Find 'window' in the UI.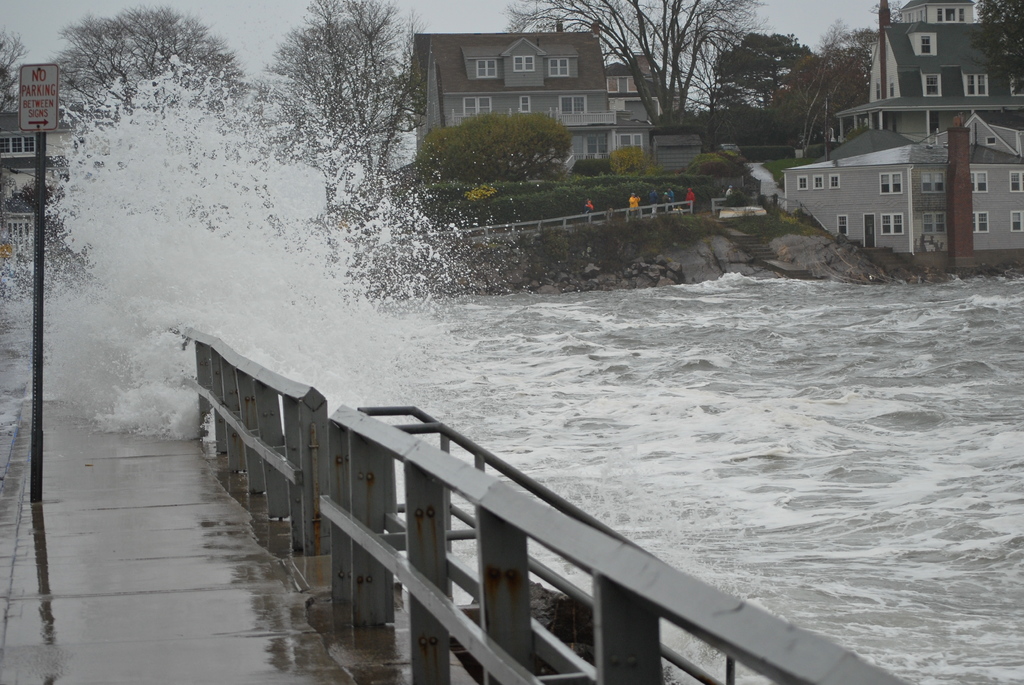
UI element at x1=1009, y1=209, x2=1023, y2=233.
